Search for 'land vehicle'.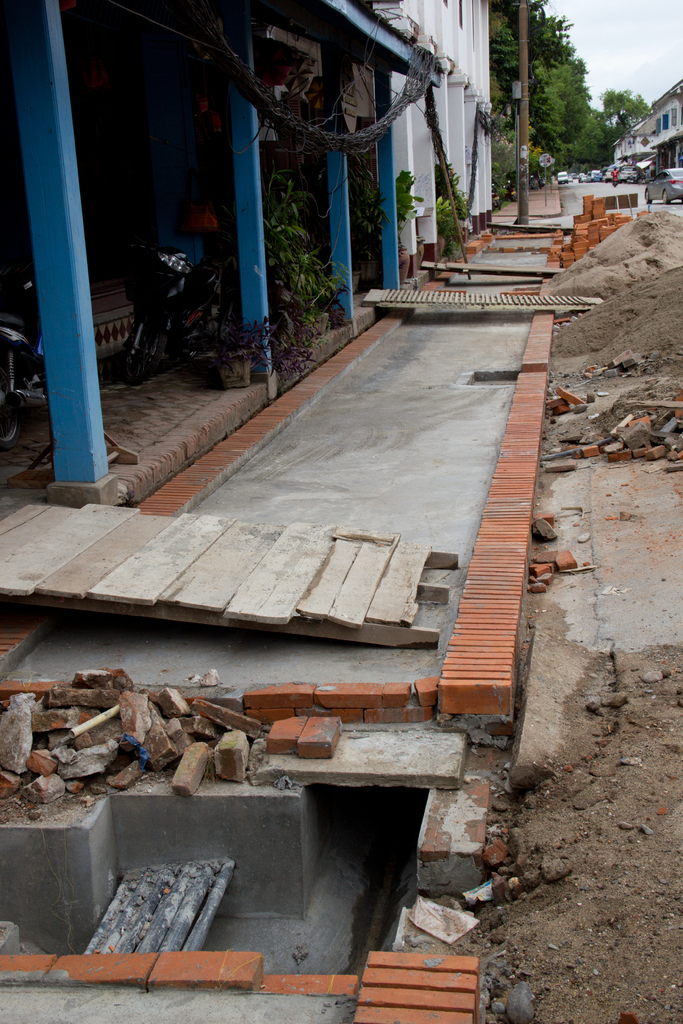
Found at detection(614, 163, 634, 184).
